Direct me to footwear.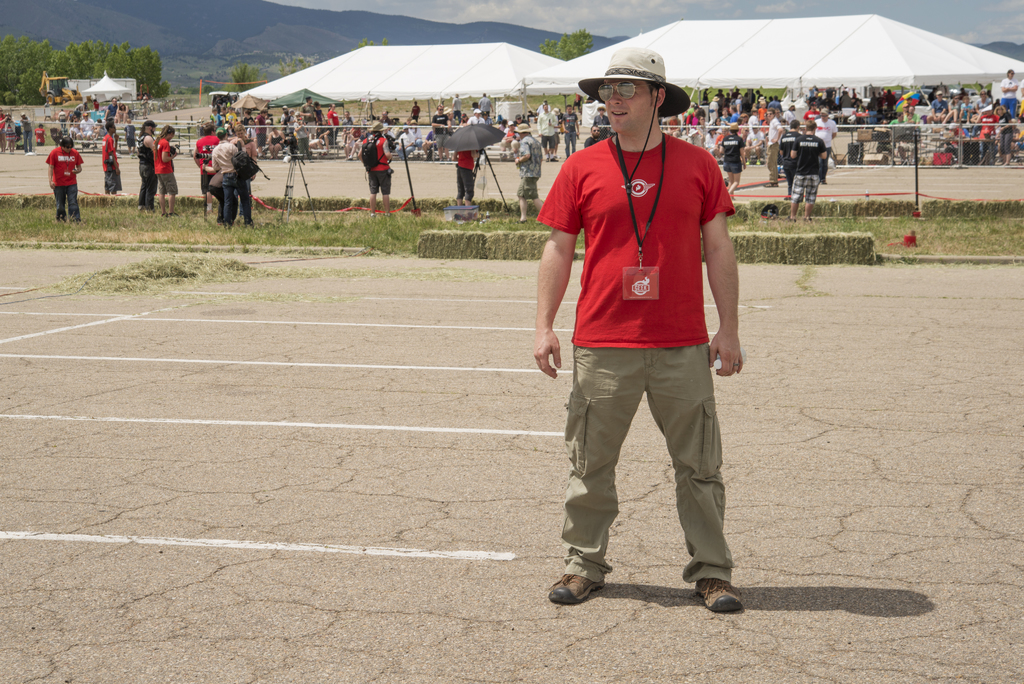
Direction: detection(467, 213, 484, 217).
